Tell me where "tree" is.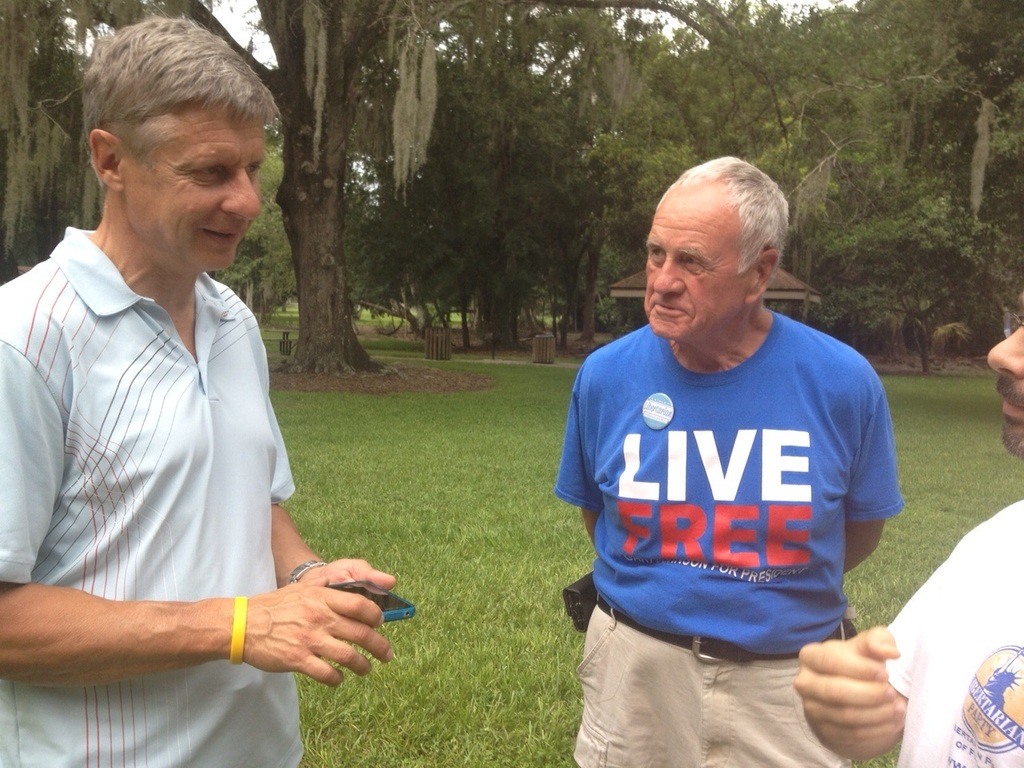
"tree" is at box=[839, 0, 947, 352].
